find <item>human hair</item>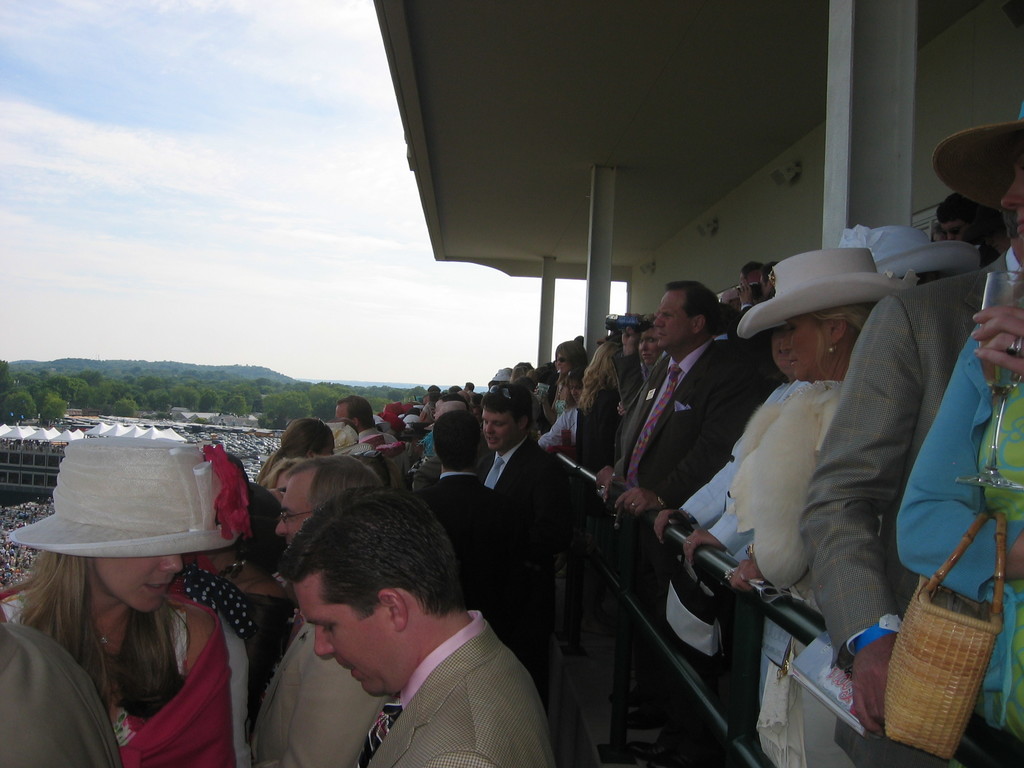
426, 383, 442, 392
